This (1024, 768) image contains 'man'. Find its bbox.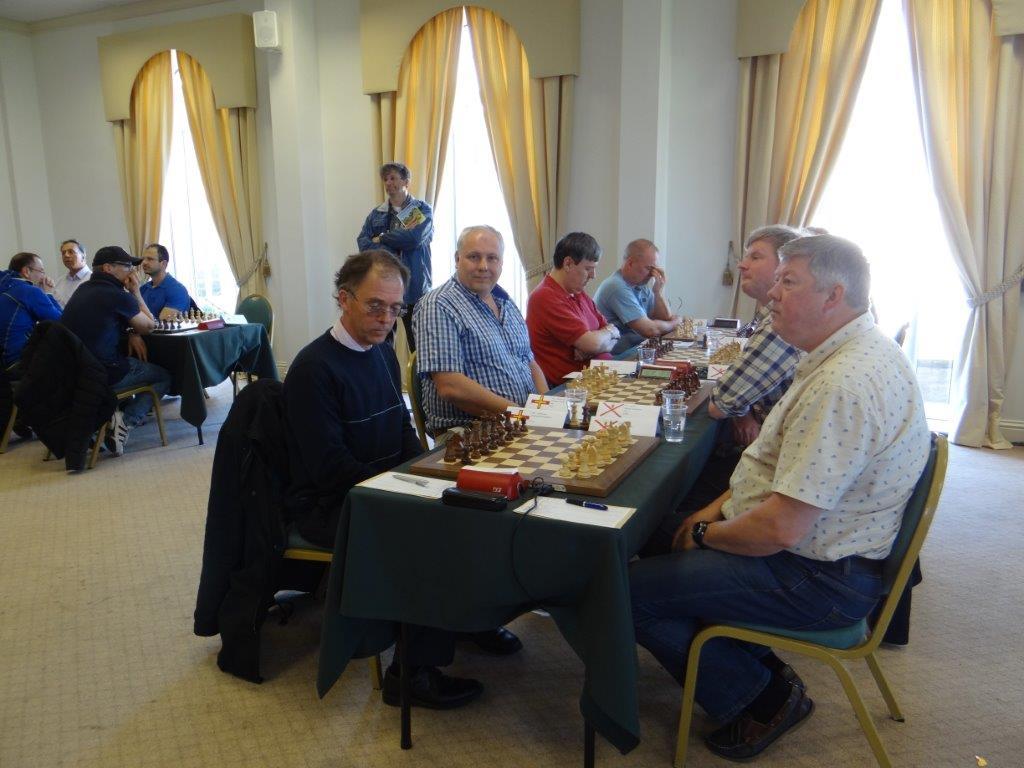
[left=0, top=249, right=64, bottom=385].
